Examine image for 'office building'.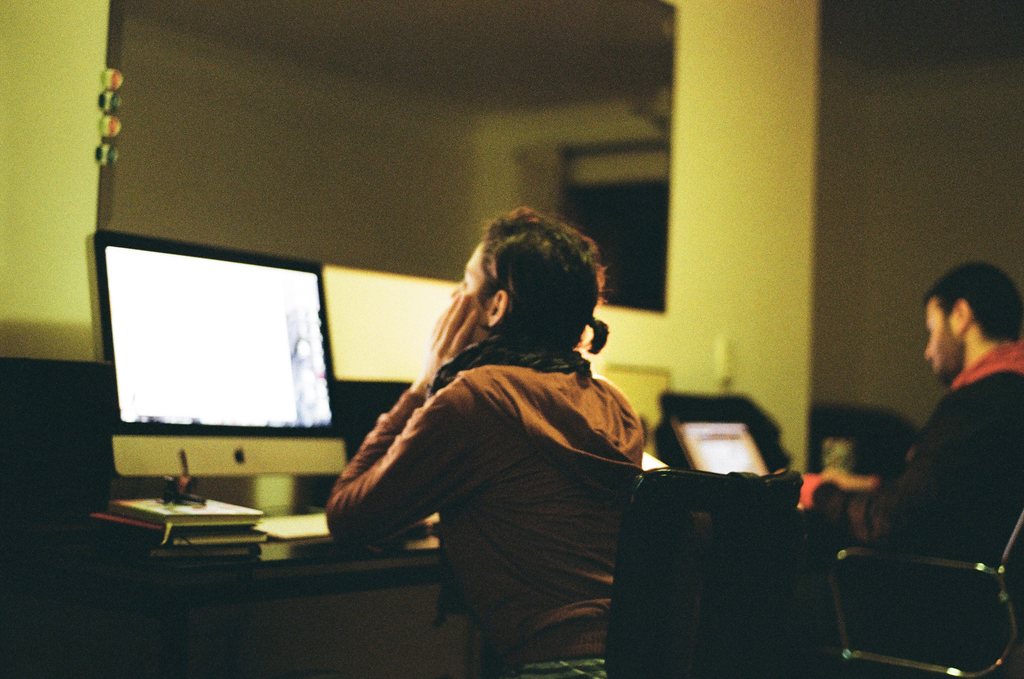
Examination result: {"left": 0, "top": 0, "right": 1023, "bottom": 678}.
